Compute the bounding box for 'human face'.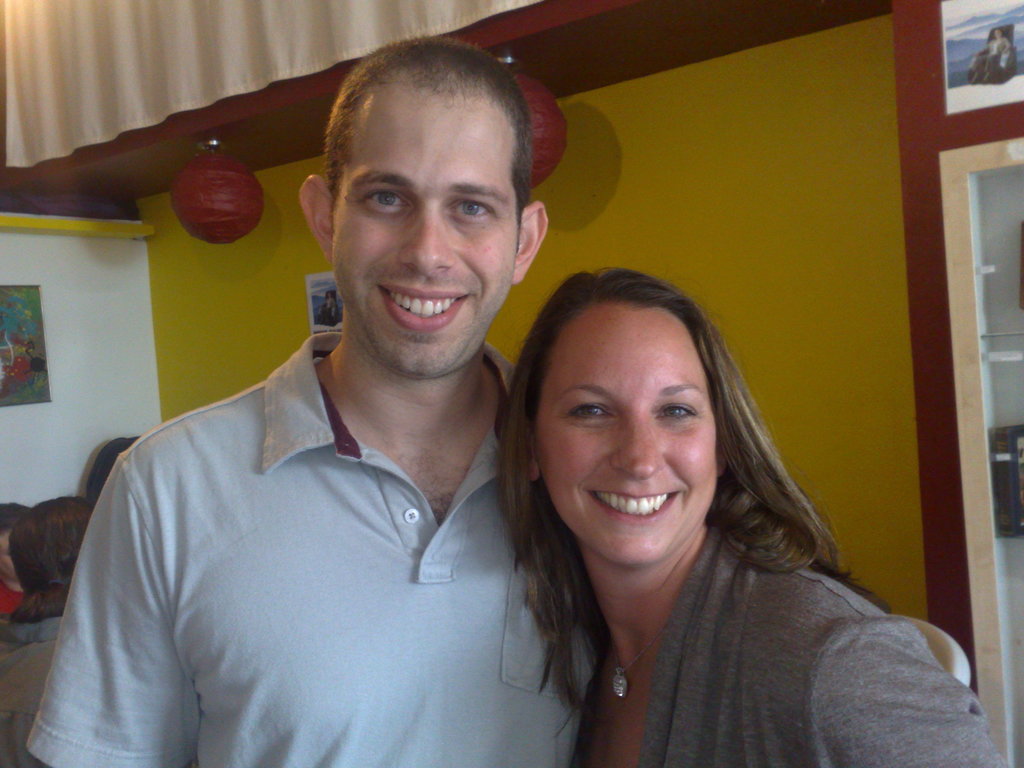
[left=0, top=516, right=23, bottom=586].
